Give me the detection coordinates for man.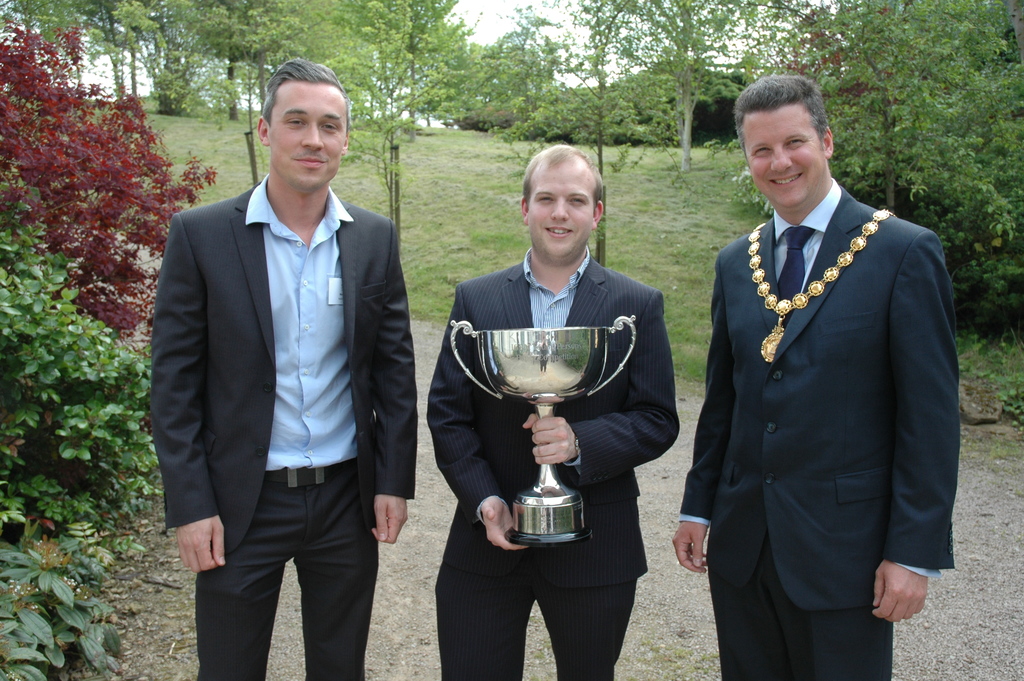
(428, 141, 688, 680).
